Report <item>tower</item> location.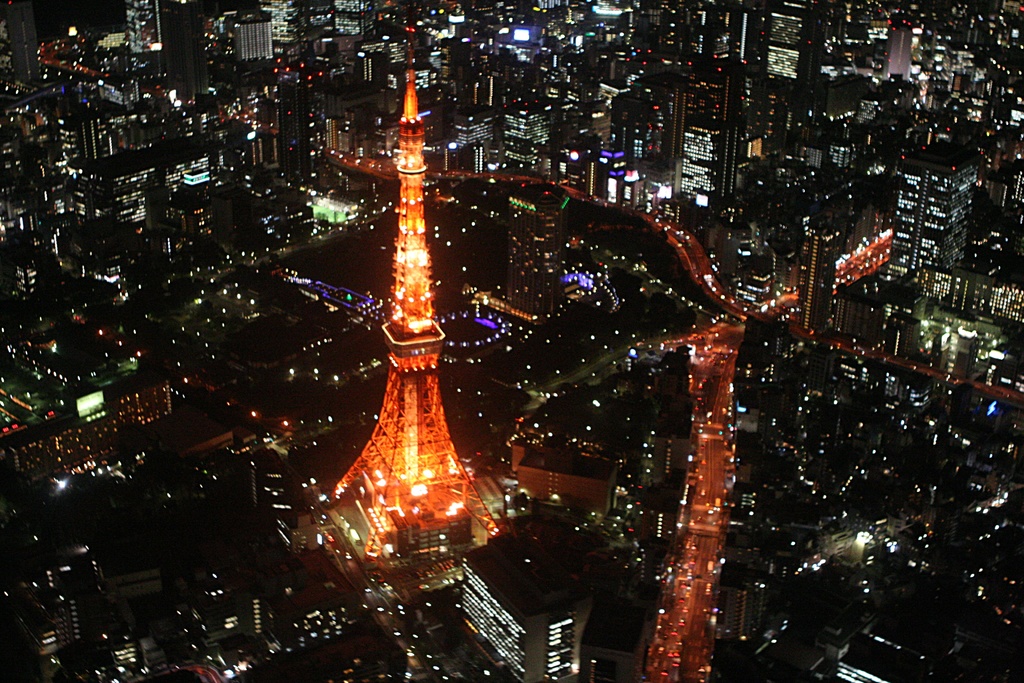
Report: BBox(805, 231, 834, 334).
